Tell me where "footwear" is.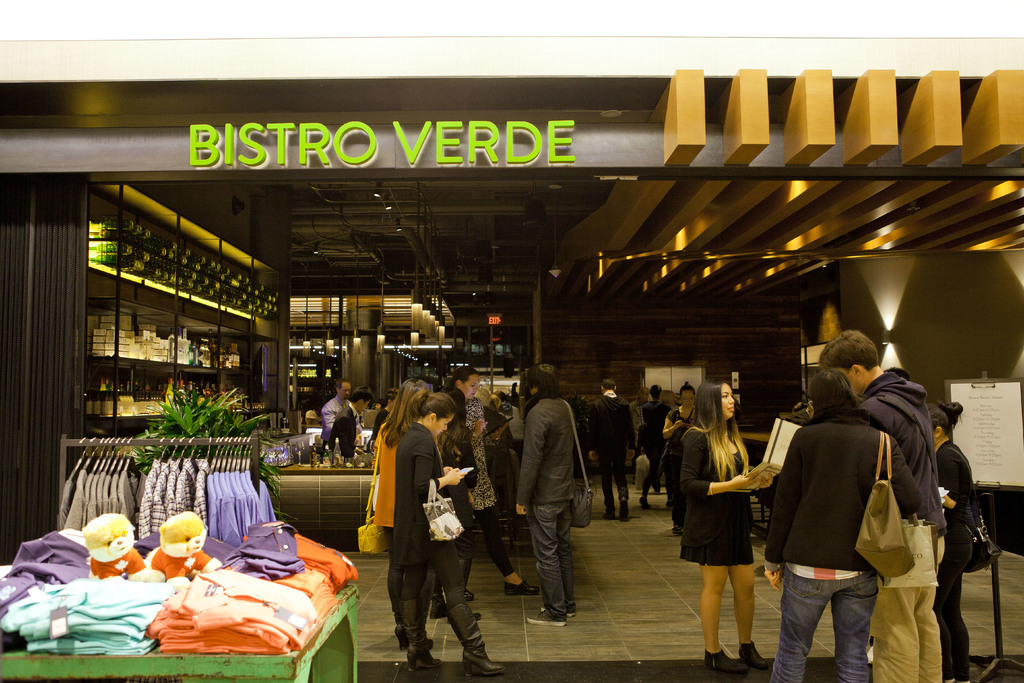
"footwear" is at {"x1": 394, "y1": 629, "x2": 434, "y2": 651}.
